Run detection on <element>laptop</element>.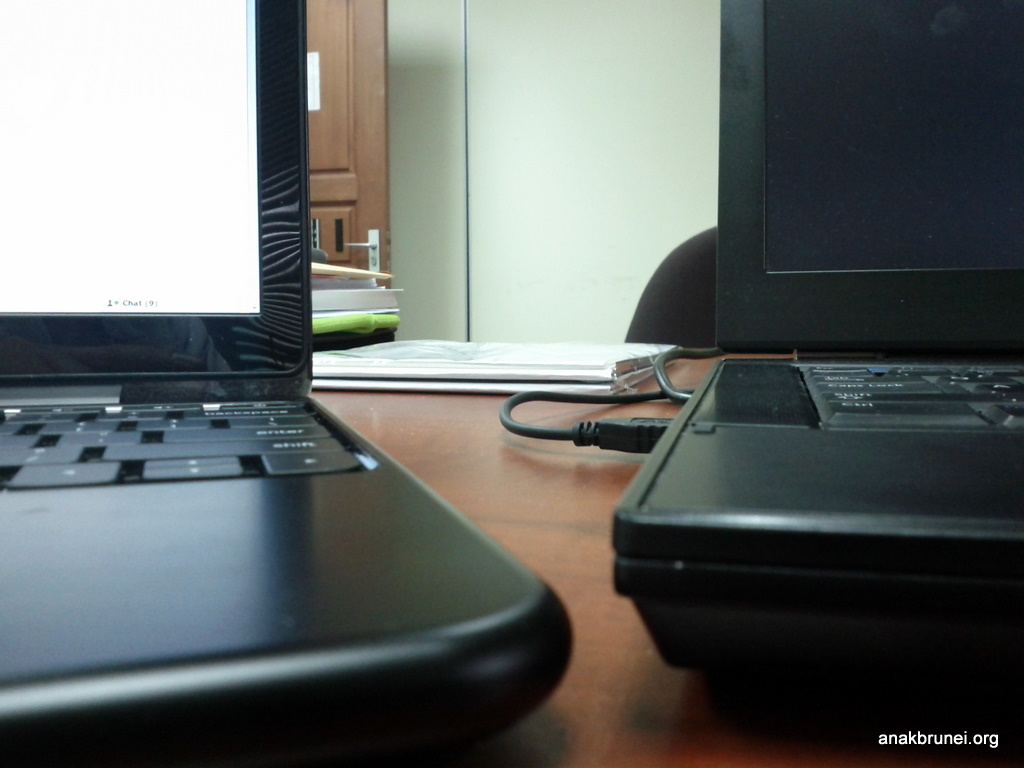
Result: <bbox>616, 0, 1020, 602</bbox>.
